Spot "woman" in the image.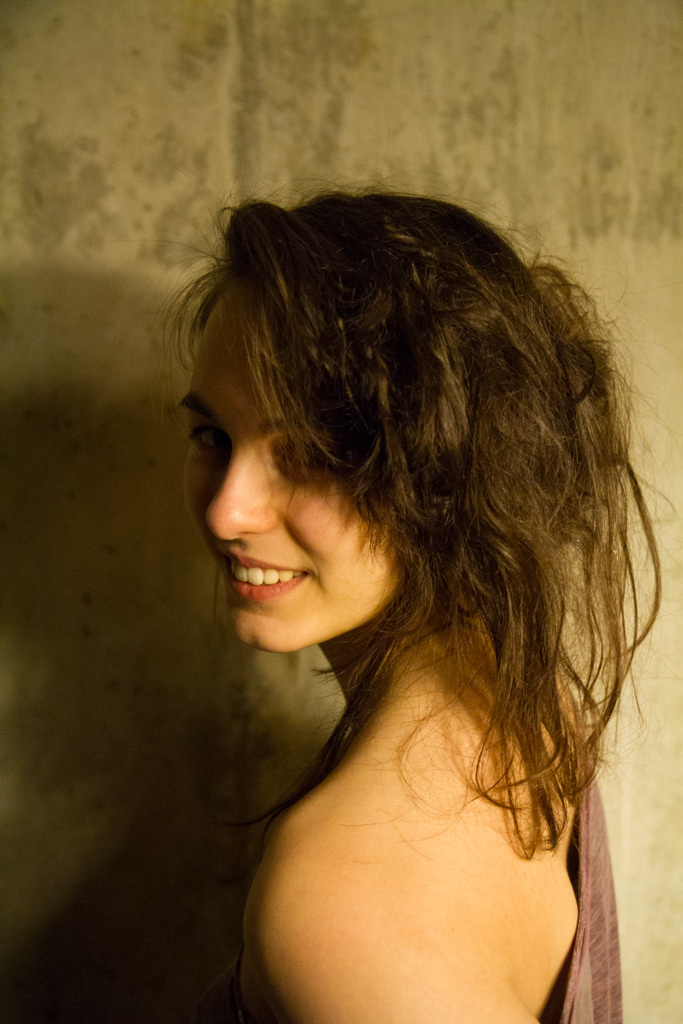
"woman" found at box(112, 141, 670, 1013).
